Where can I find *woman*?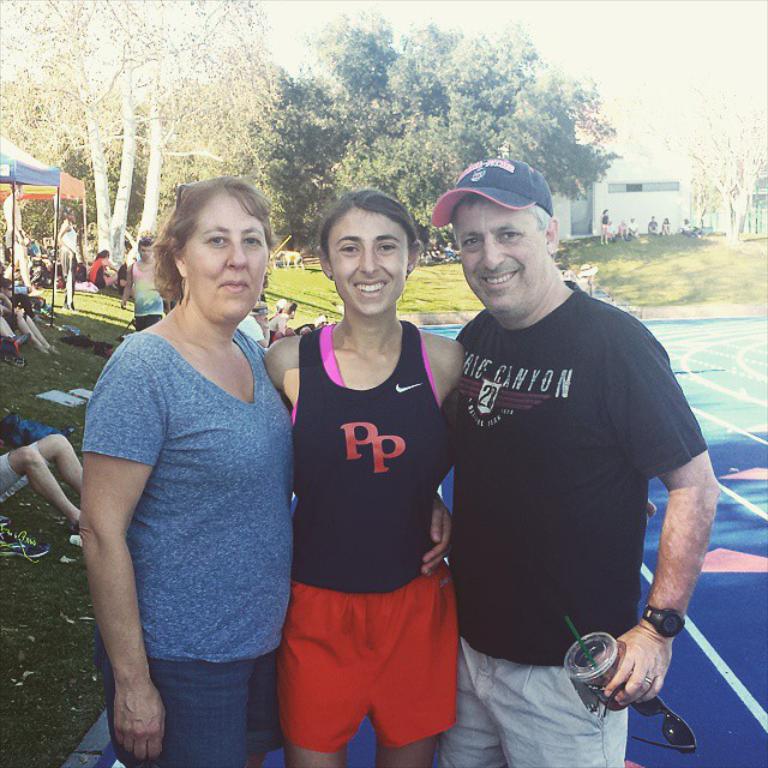
You can find it at region(76, 176, 452, 767).
